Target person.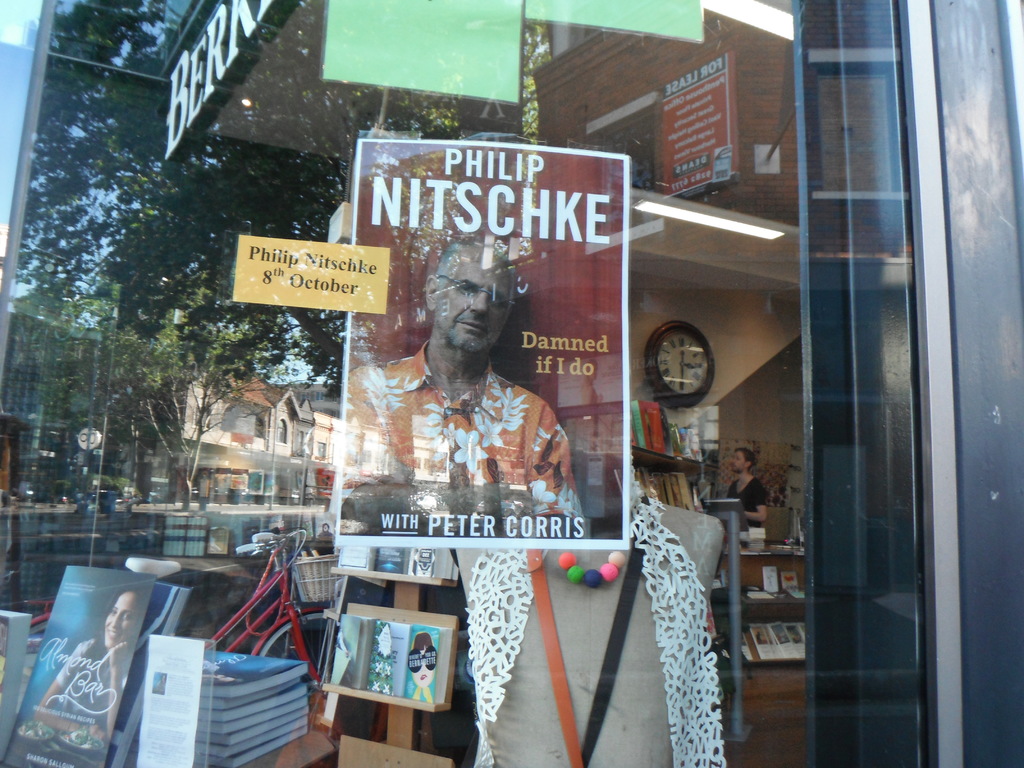
Target region: {"left": 344, "top": 237, "right": 585, "bottom": 539}.
